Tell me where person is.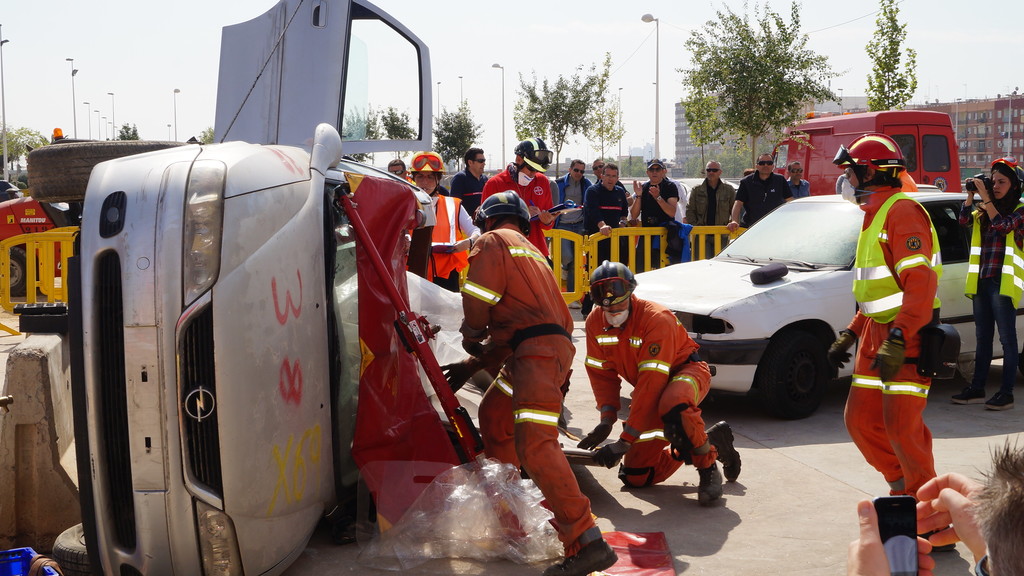
person is at bbox=(726, 152, 795, 233).
